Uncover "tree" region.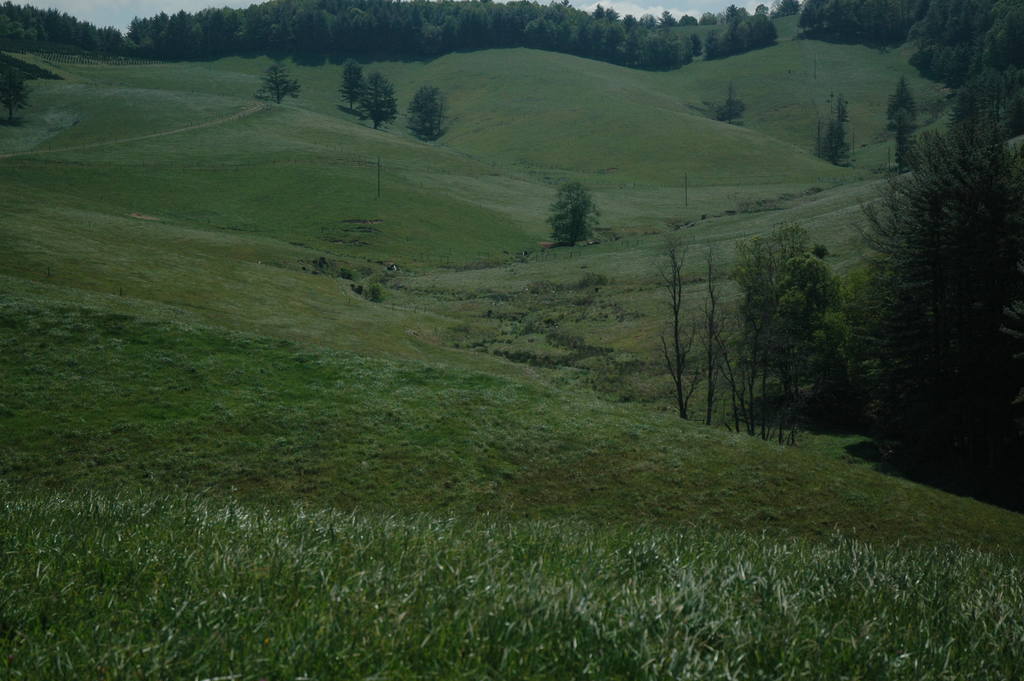
Uncovered: [x1=886, y1=62, x2=920, y2=125].
